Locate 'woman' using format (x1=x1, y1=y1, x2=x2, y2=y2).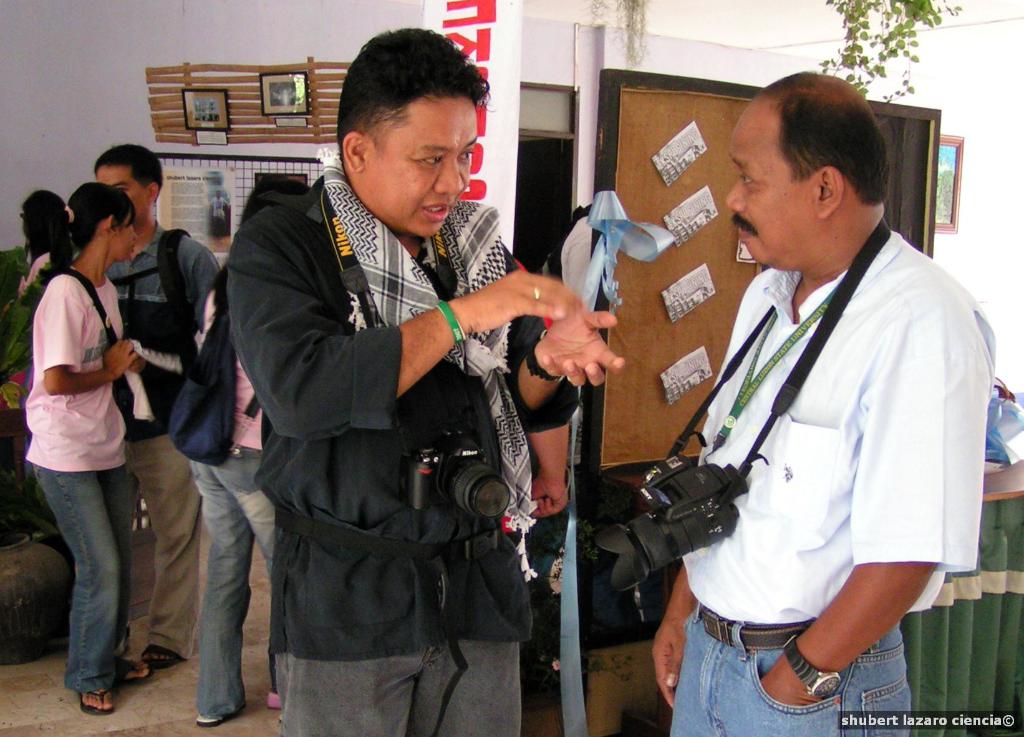
(x1=170, y1=177, x2=312, y2=720).
